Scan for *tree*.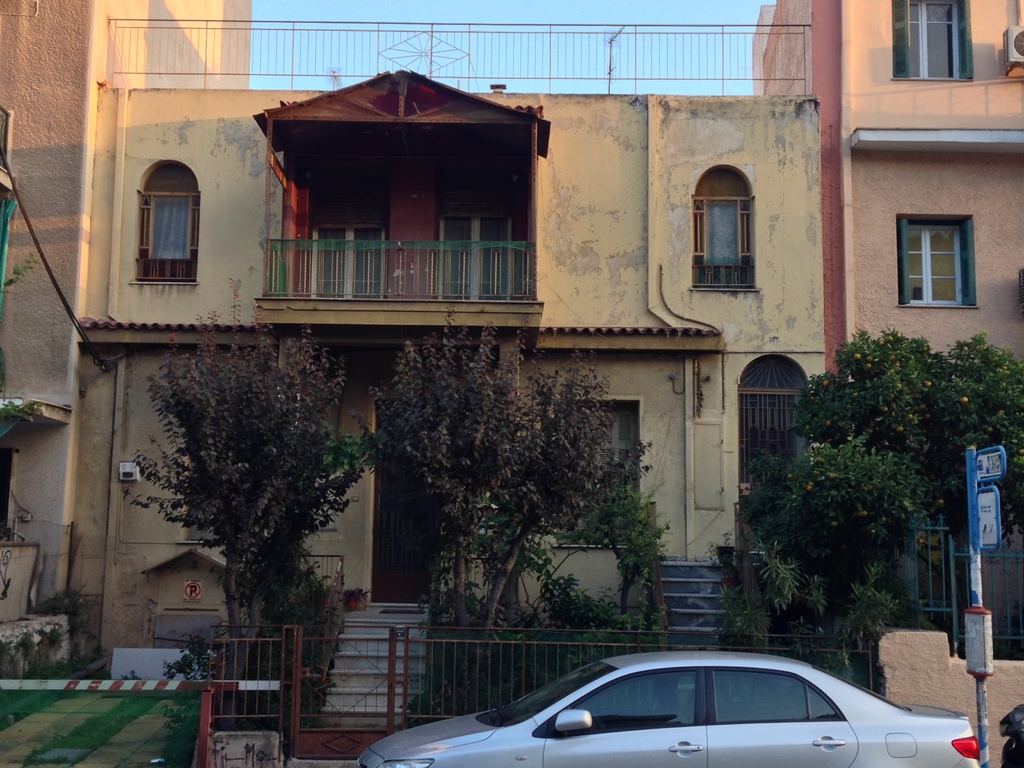
Scan result: 737 427 925 678.
